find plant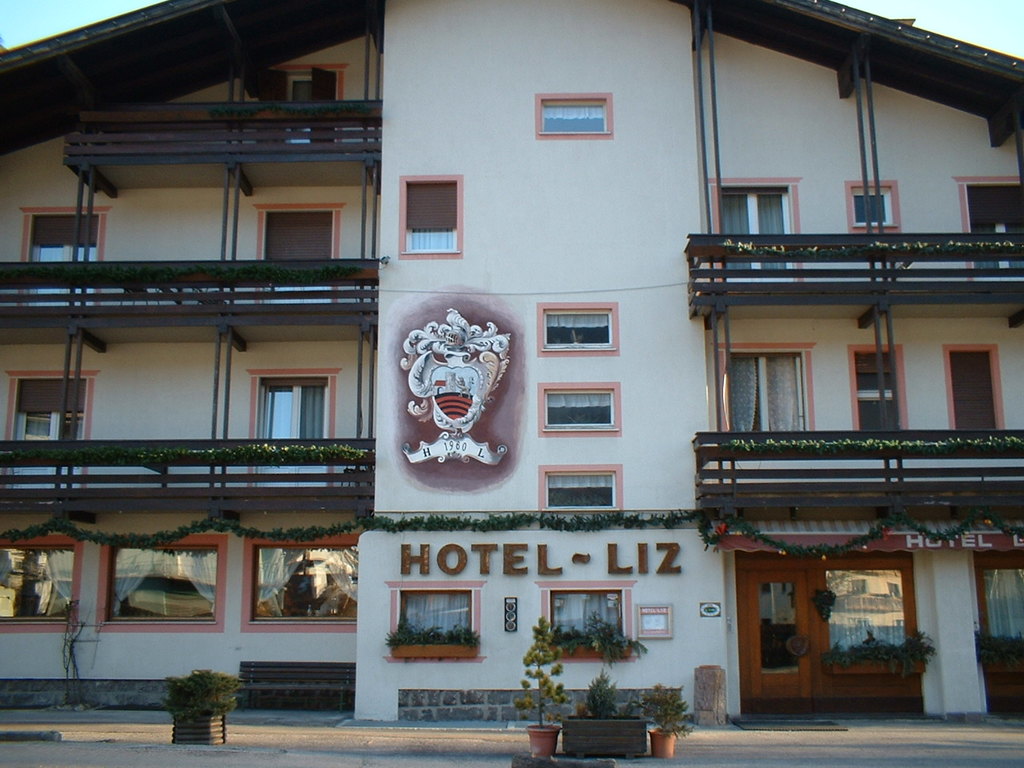
Rect(630, 682, 695, 742)
